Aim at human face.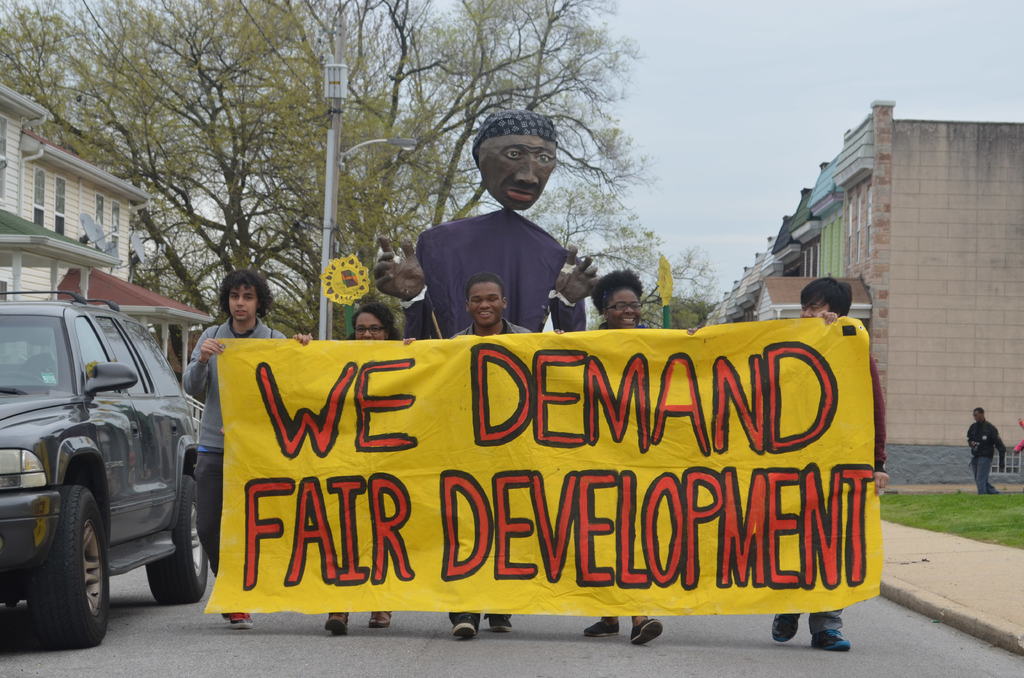
Aimed at pyautogui.locateOnScreen(225, 278, 264, 319).
